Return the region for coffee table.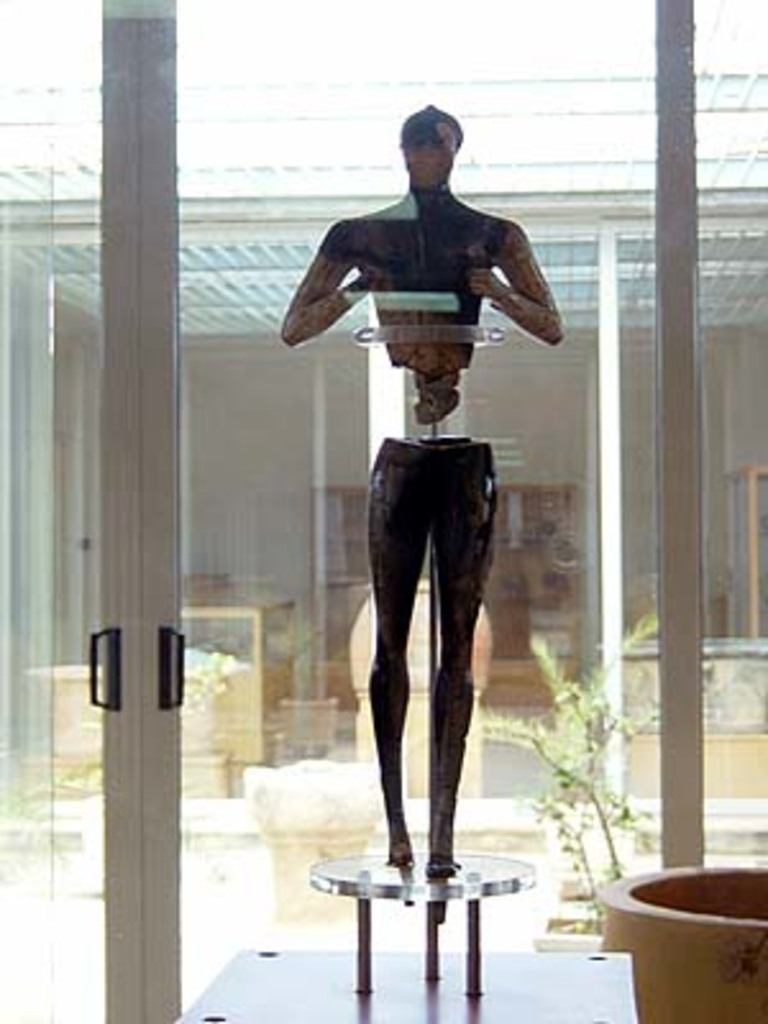
(315, 842, 550, 1004).
